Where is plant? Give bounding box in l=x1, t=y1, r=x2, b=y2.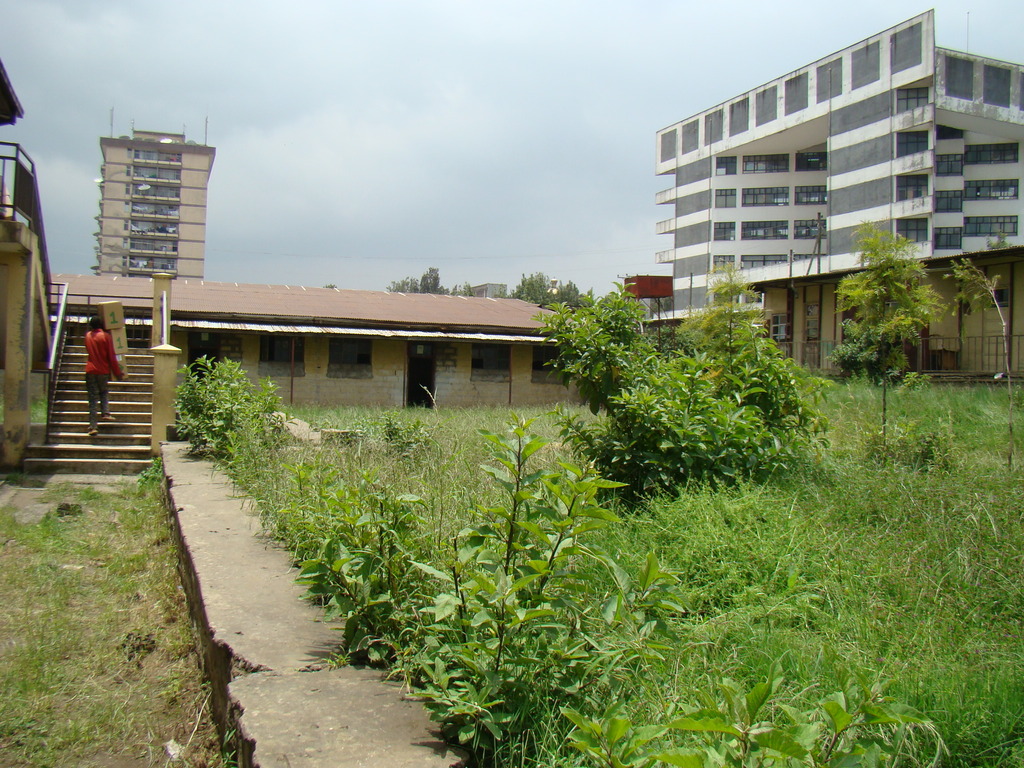
l=647, t=260, r=771, b=384.
